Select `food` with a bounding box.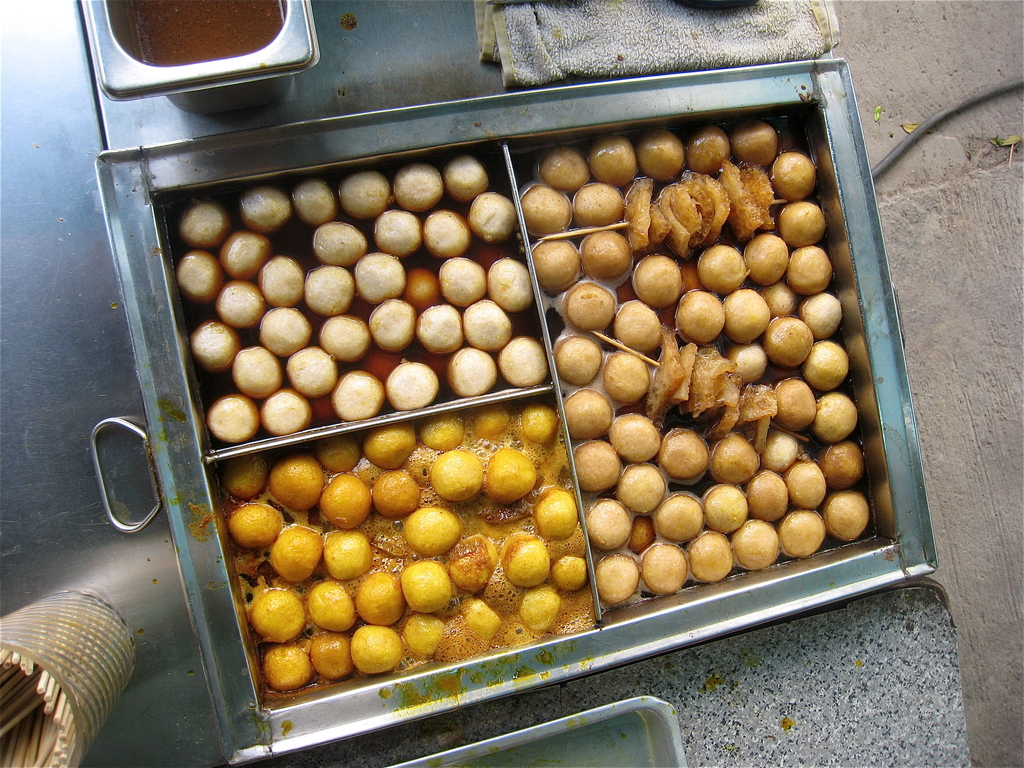
231,500,285,547.
